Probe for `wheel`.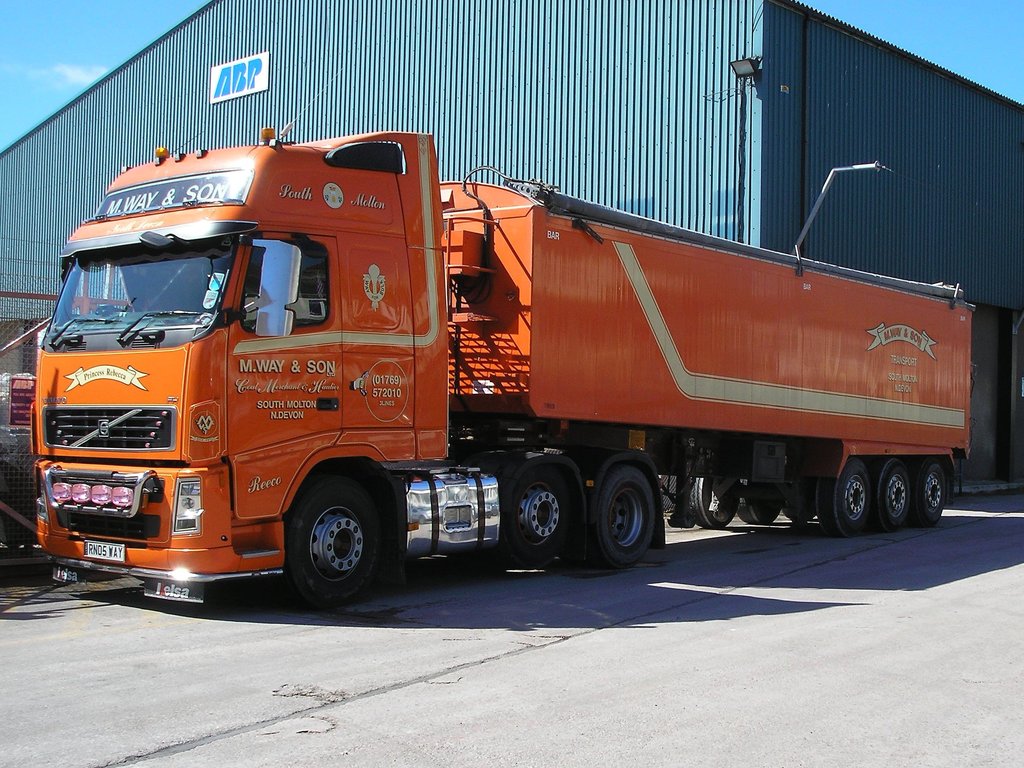
Probe result: locate(284, 480, 386, 611).
